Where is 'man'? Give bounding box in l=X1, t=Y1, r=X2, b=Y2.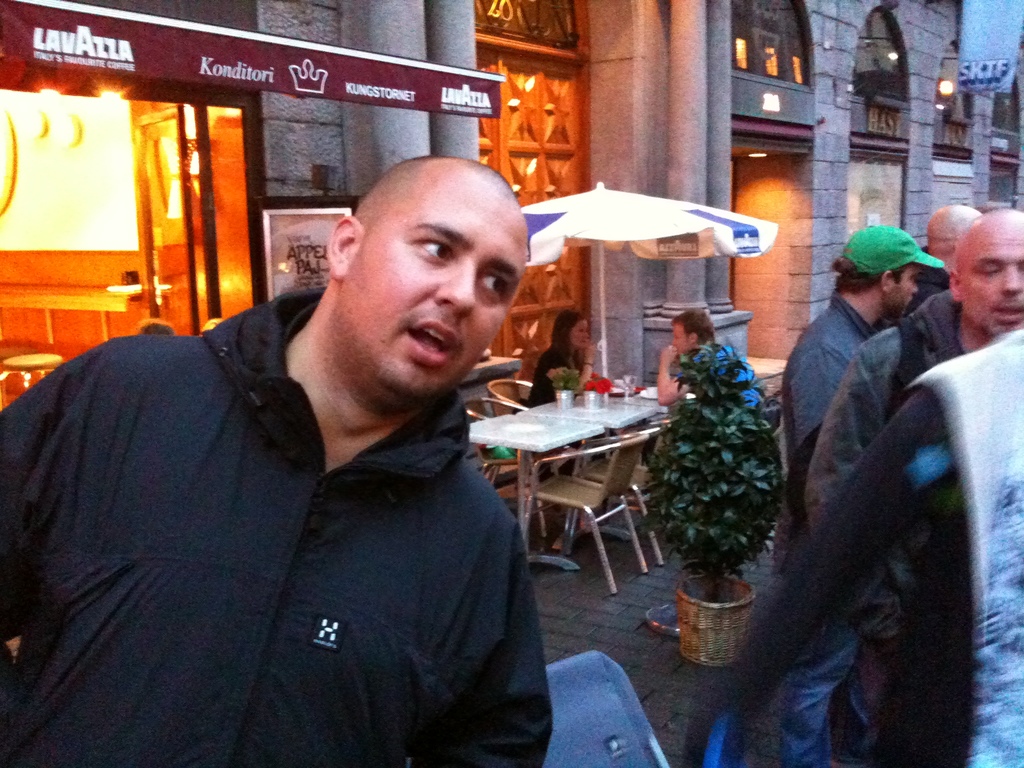
l=801, t=214, r=1023, b=669.
